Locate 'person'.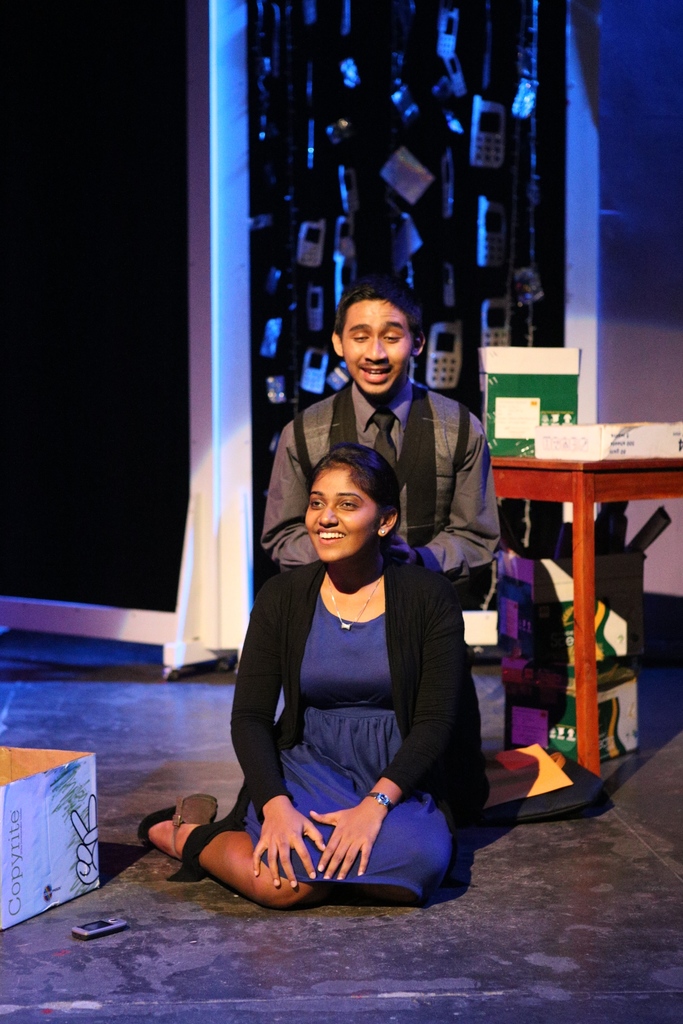
Bounding box: locate(266, 285, 497, 608).
